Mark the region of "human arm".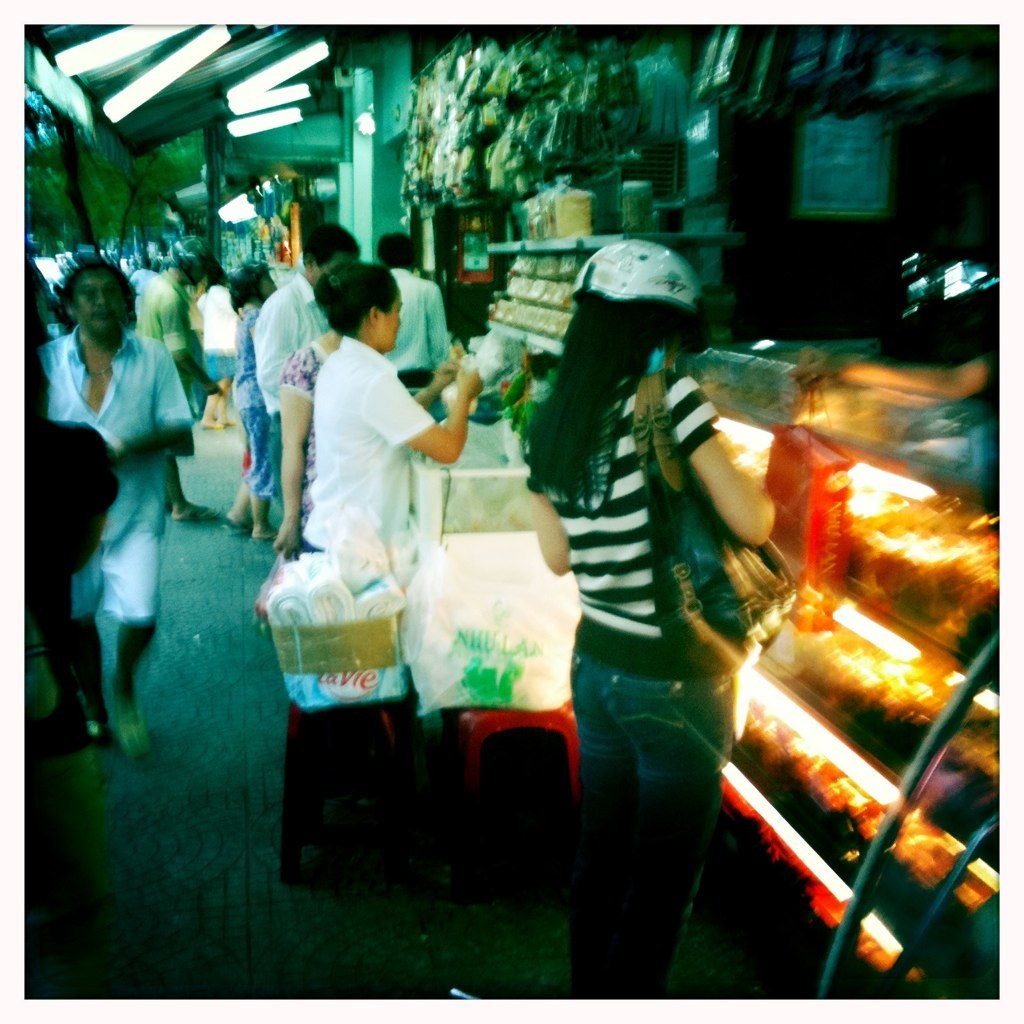
Region: Rect(666, 419, 768, 555).
